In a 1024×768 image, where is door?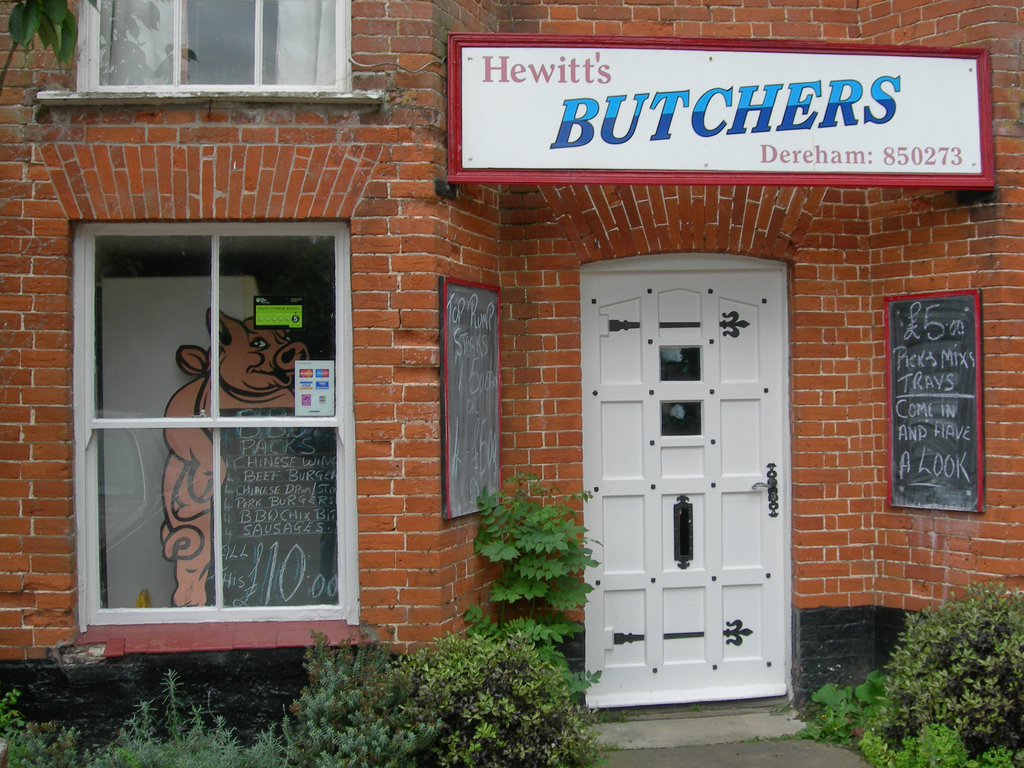
[left=571, top=252, right=783, bottom=714].
